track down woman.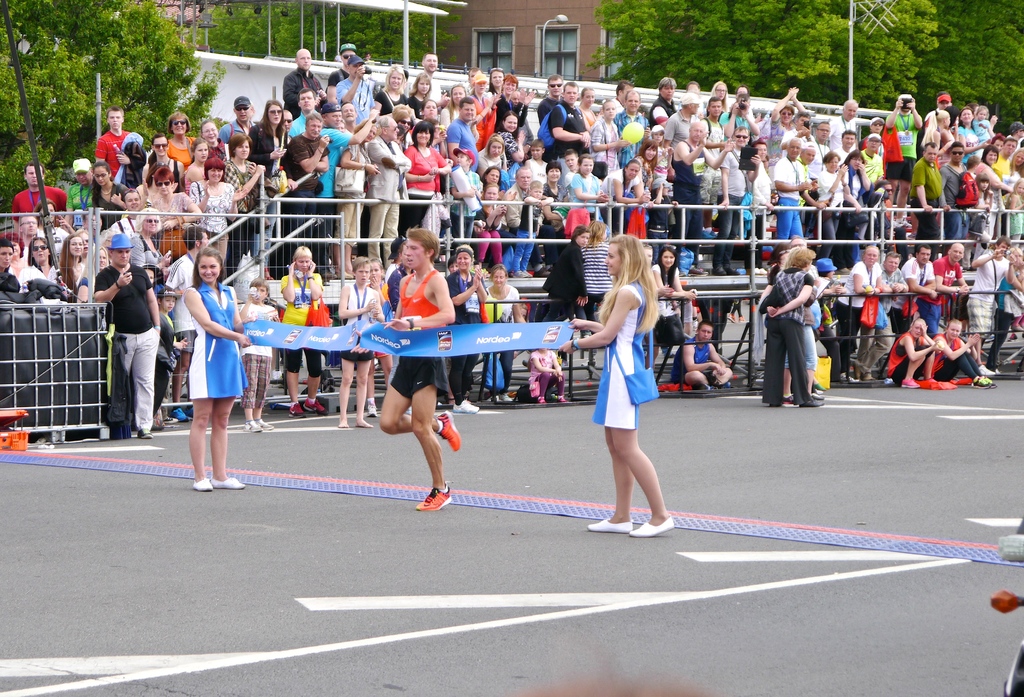
Tracked to {"left": 406, "top": 118, "right": 456, "bottom": 234}.
